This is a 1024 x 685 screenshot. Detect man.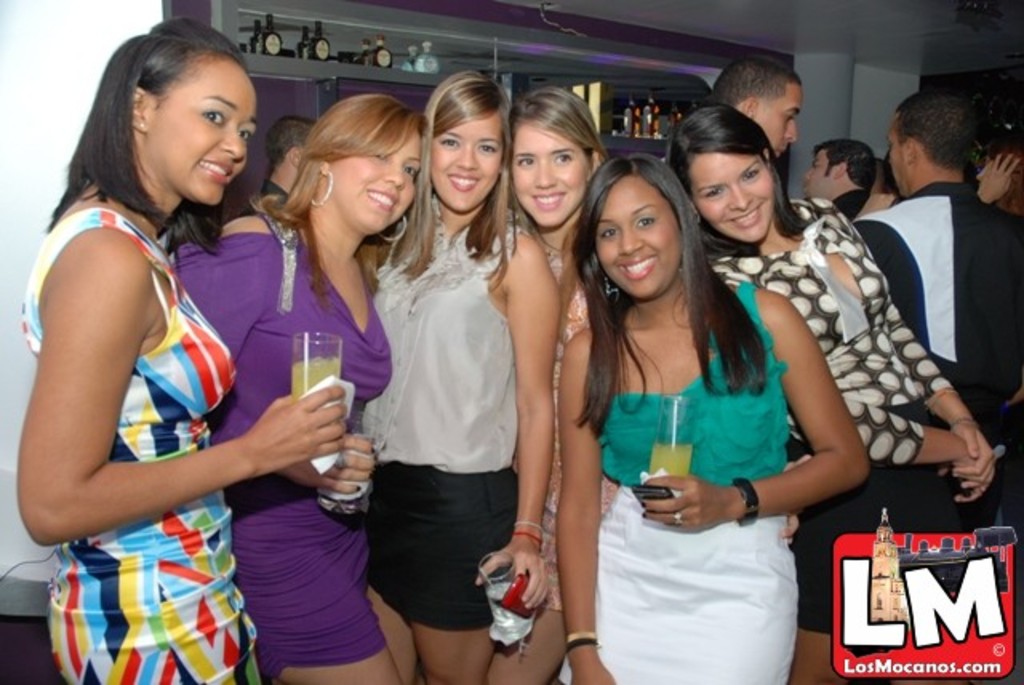
crop(797, 134, 874, 218).
